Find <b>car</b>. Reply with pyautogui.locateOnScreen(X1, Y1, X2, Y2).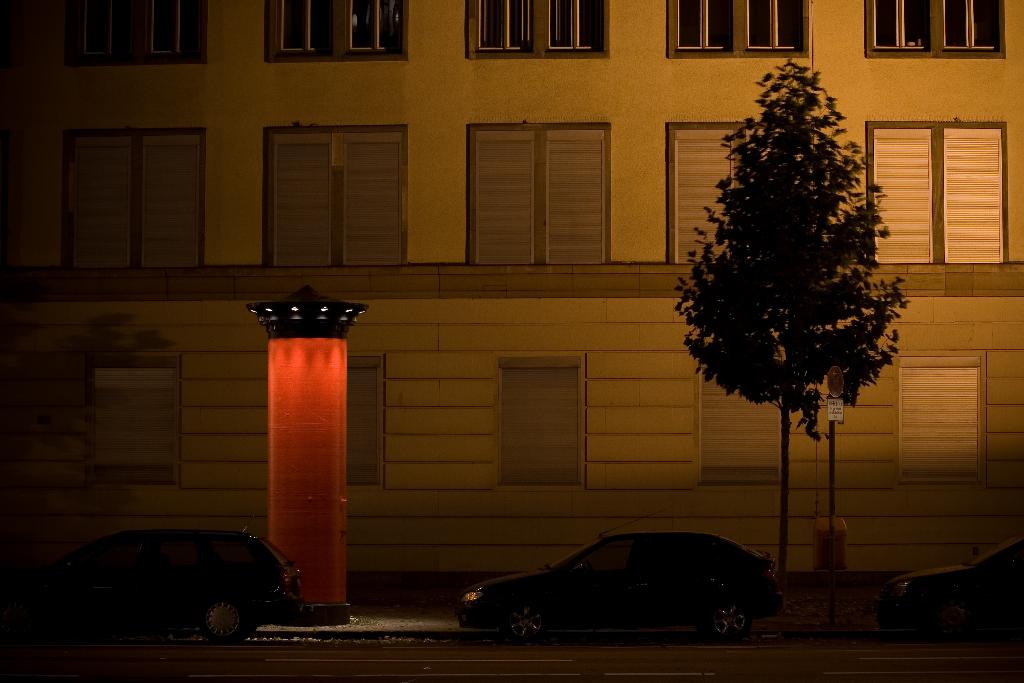
pyautogui.locateOnScreen(14, 522, 303, 638).
